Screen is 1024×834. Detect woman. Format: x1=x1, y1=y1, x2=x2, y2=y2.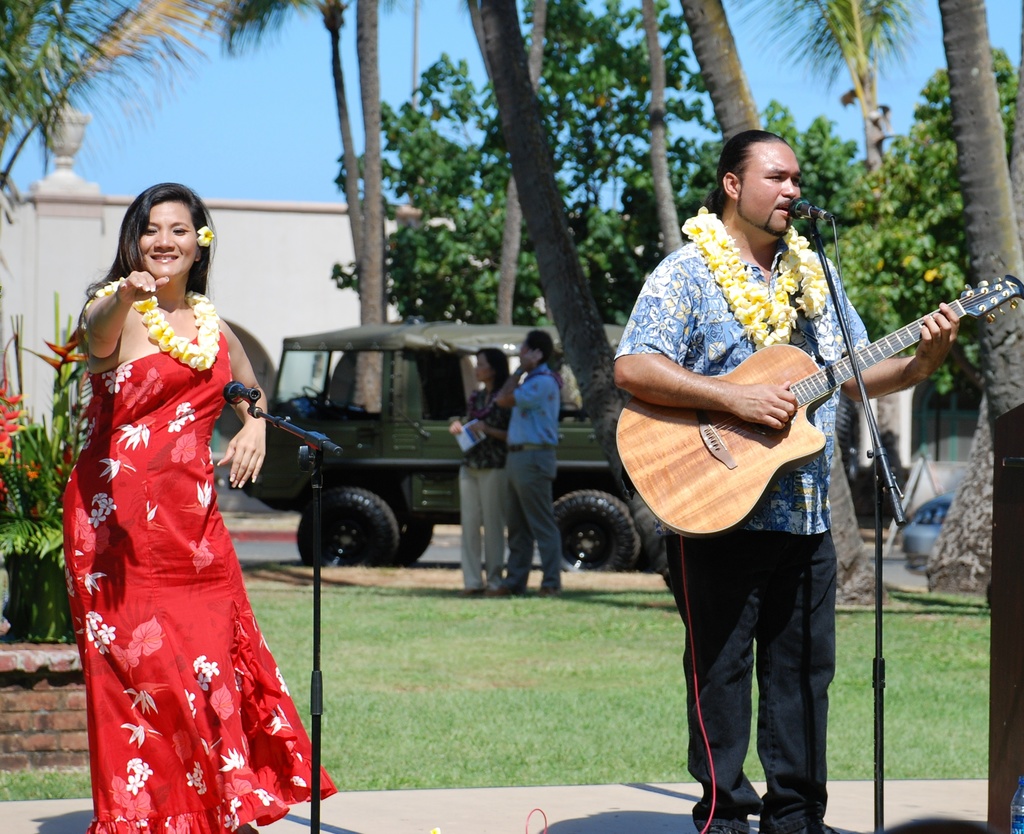
x1=63, y1=177, x2=339, y2=833.
